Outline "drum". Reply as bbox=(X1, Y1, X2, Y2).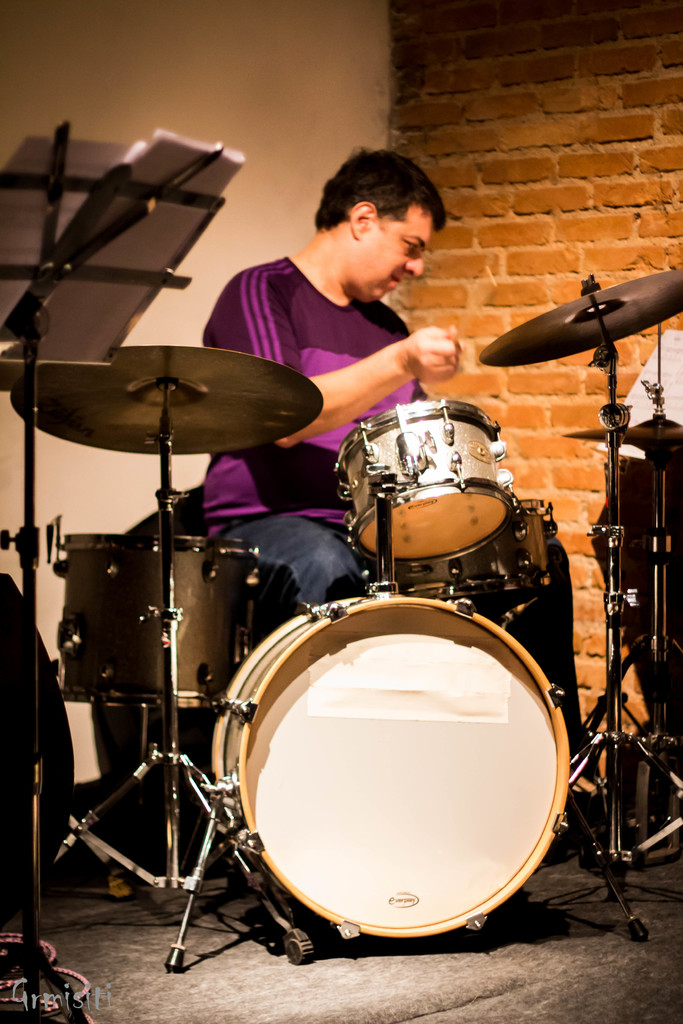
bbox=(394, 499, 555, 617).
